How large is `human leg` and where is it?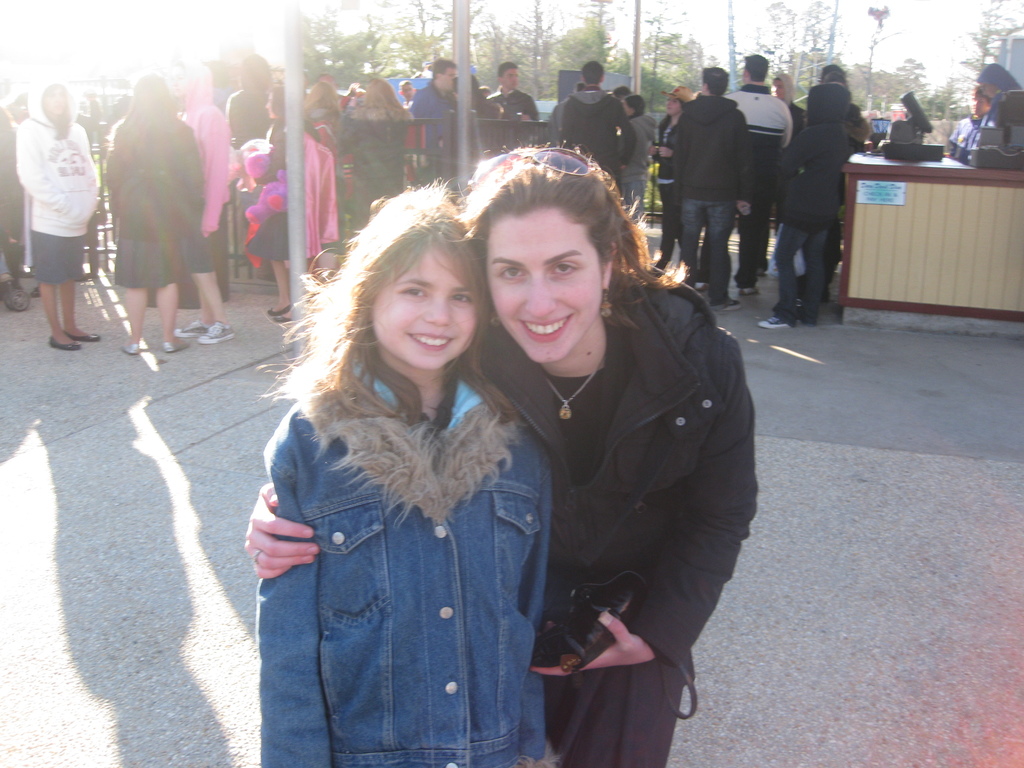
Bounding box: box=[175, 283, 214, 337].
